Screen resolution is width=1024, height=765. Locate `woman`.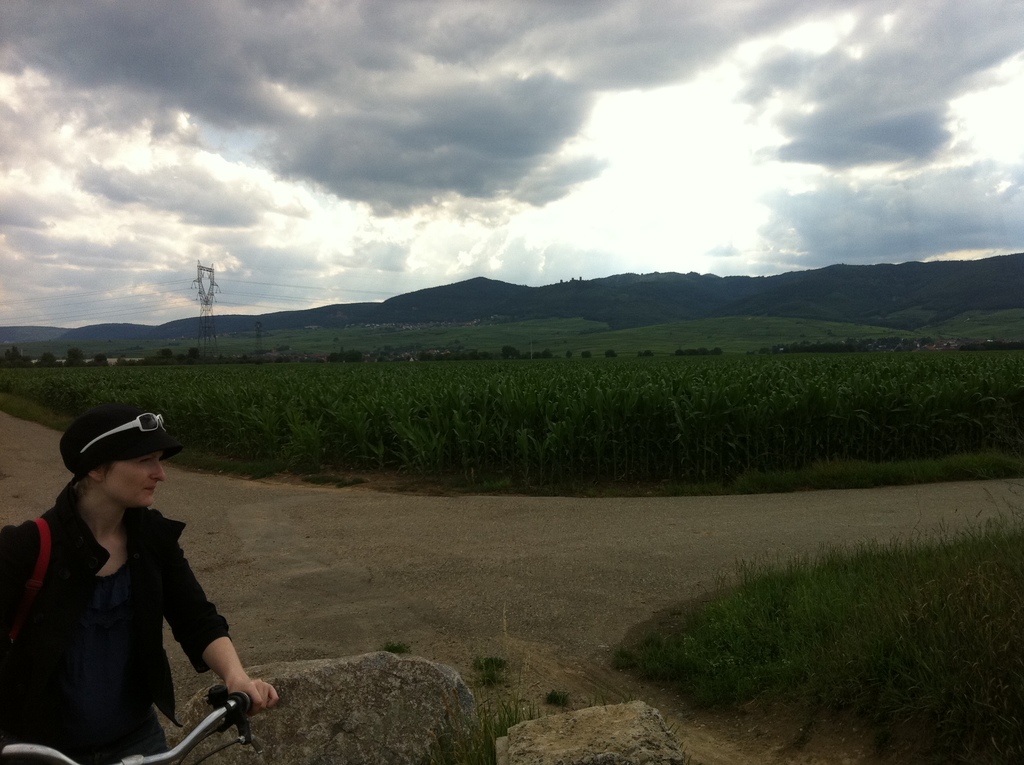
region(3, 405, 264, 764).
